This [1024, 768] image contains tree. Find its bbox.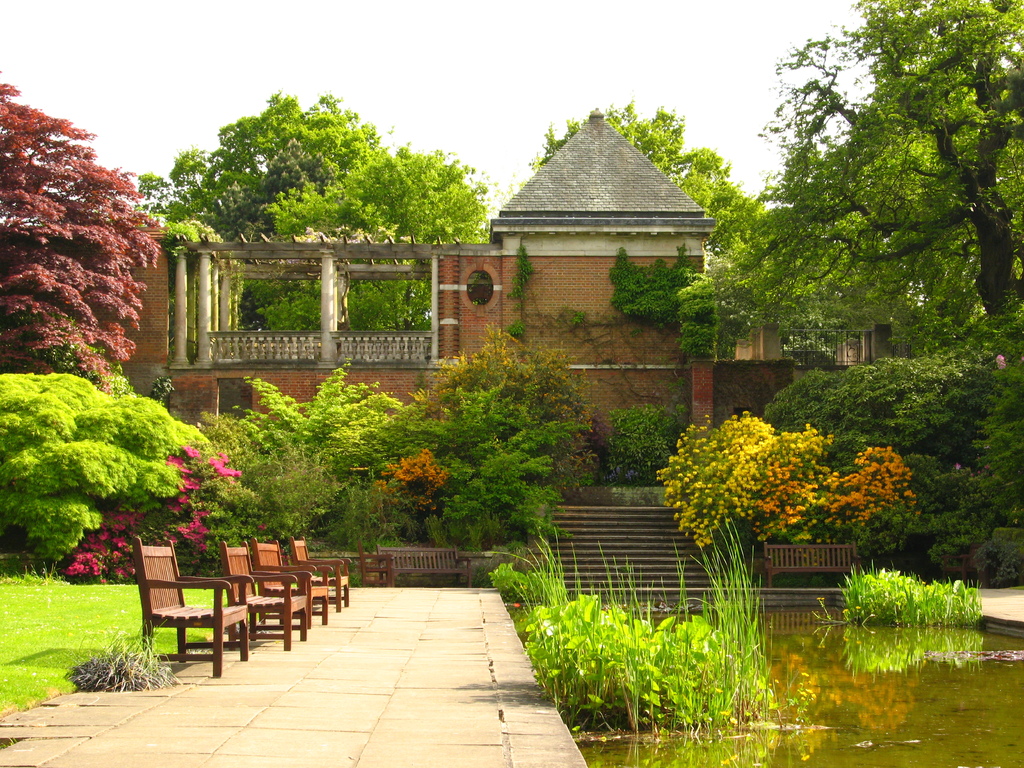
box(9, 81, 150, 399).
